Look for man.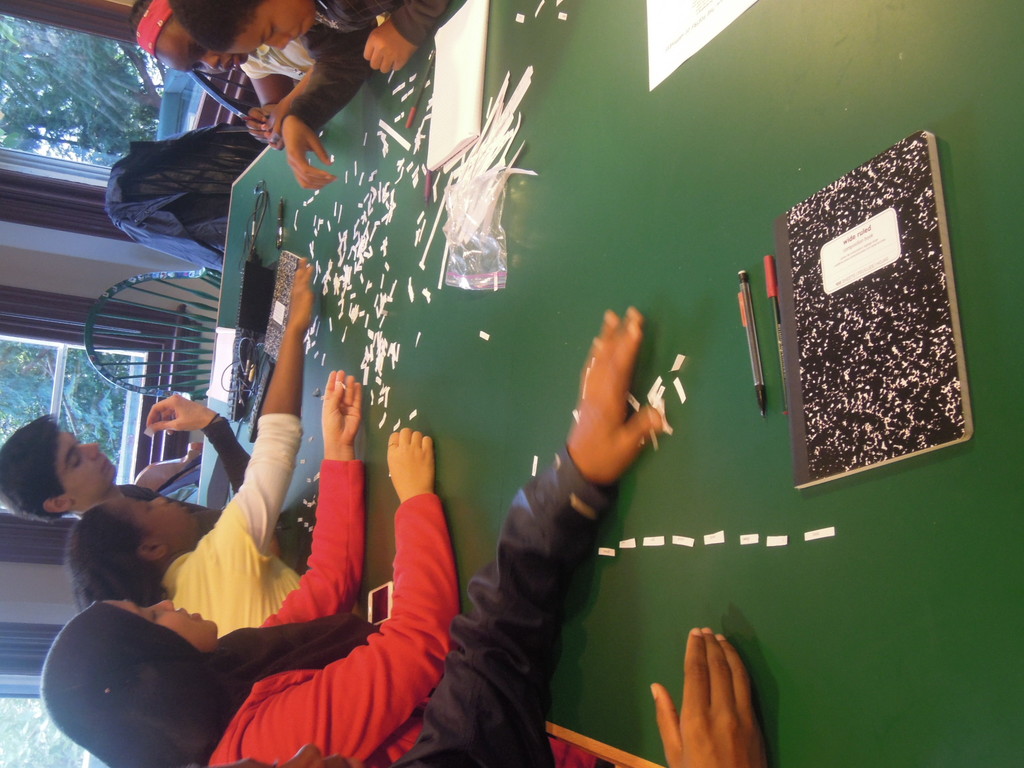
Found: rect(0, 388, 255, 537).
